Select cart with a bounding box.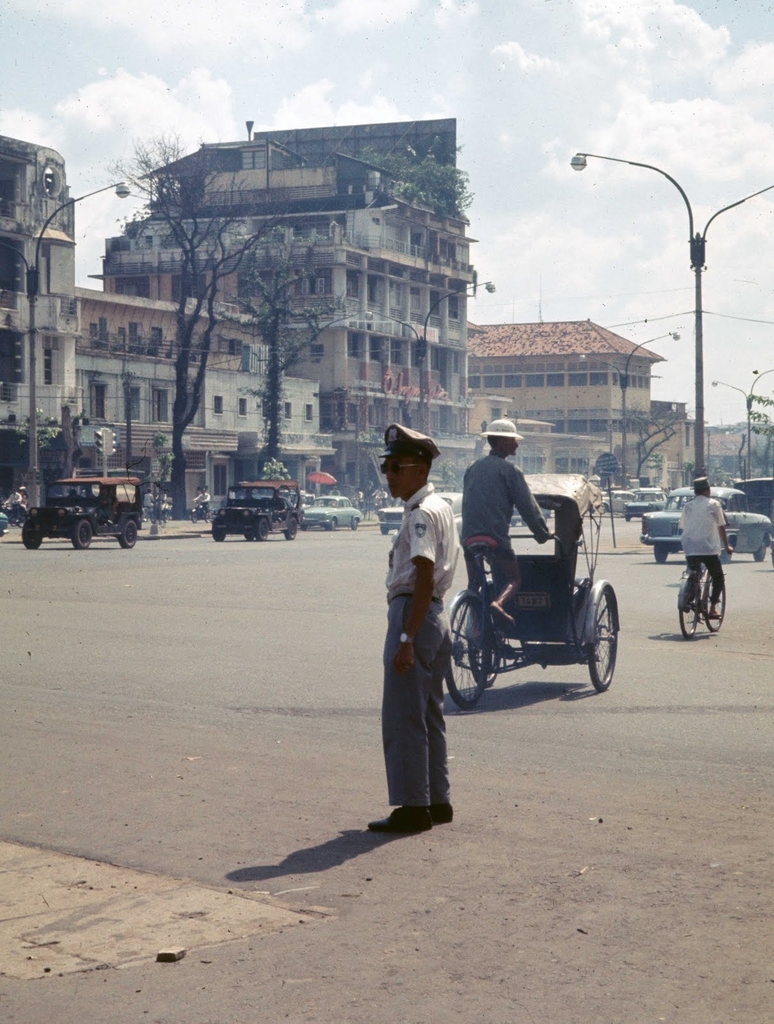
(444, 471, 621, 714).
